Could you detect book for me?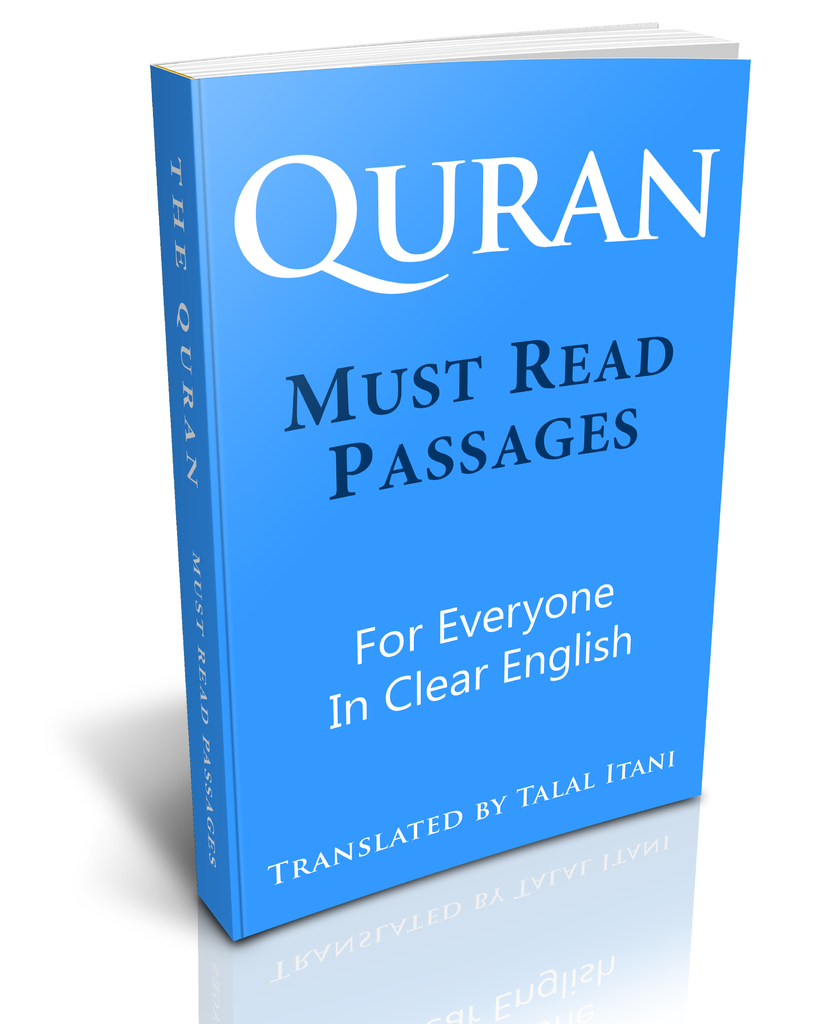
Detection result: box=[154, 0, 783, 1002].
